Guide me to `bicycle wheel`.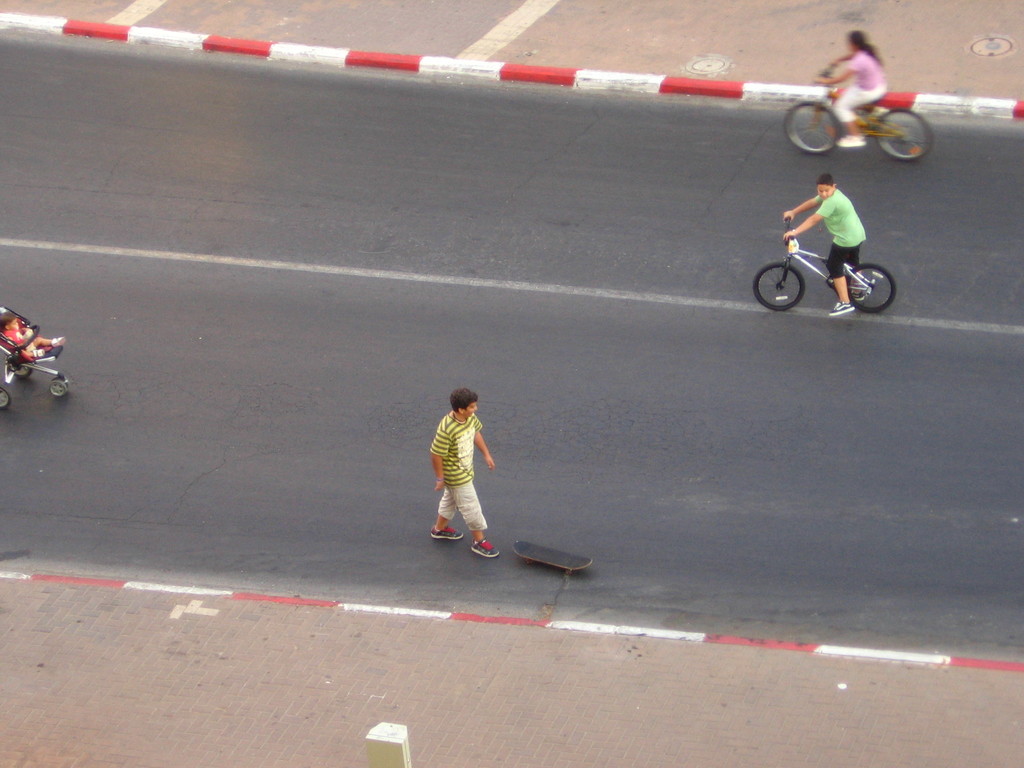
Guidance: (left=786, top=101, right=840, bottom=157).
